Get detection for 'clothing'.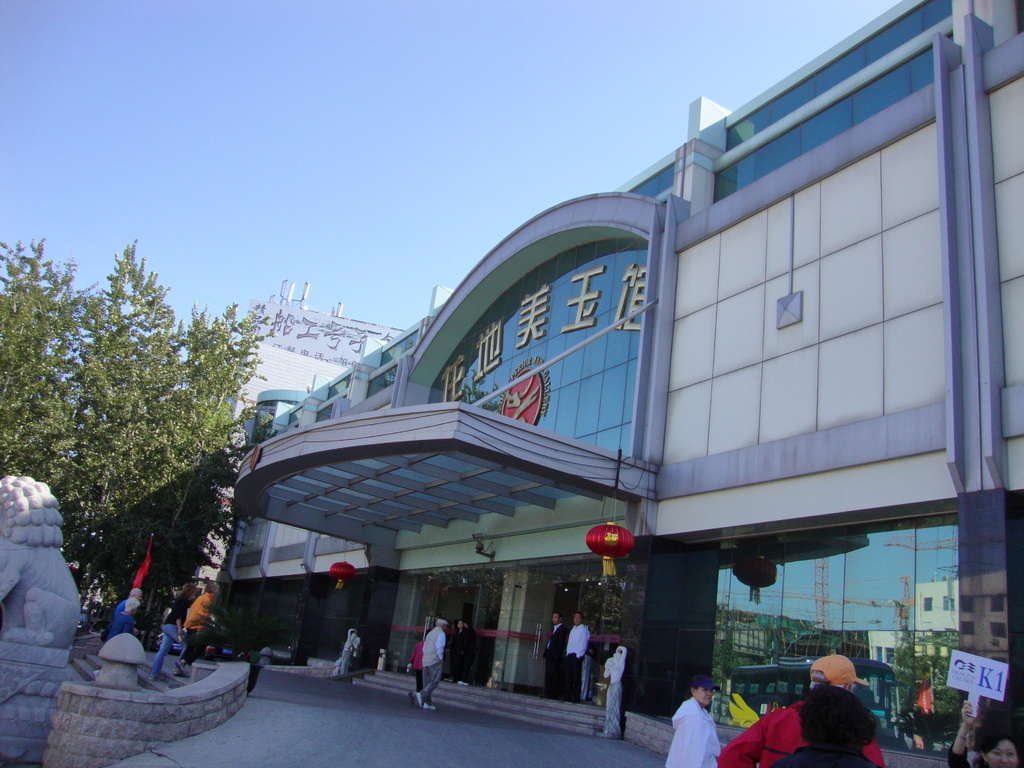
Detection: 183/584/218/657.
